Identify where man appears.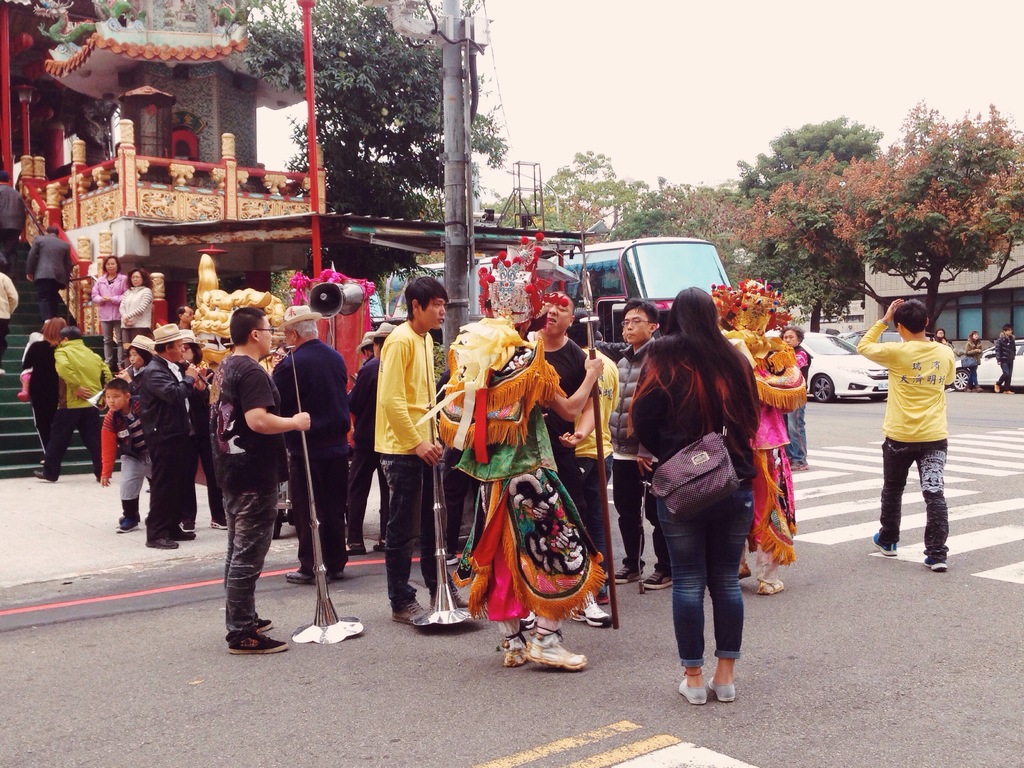
Appears at 139 321 204 548.
